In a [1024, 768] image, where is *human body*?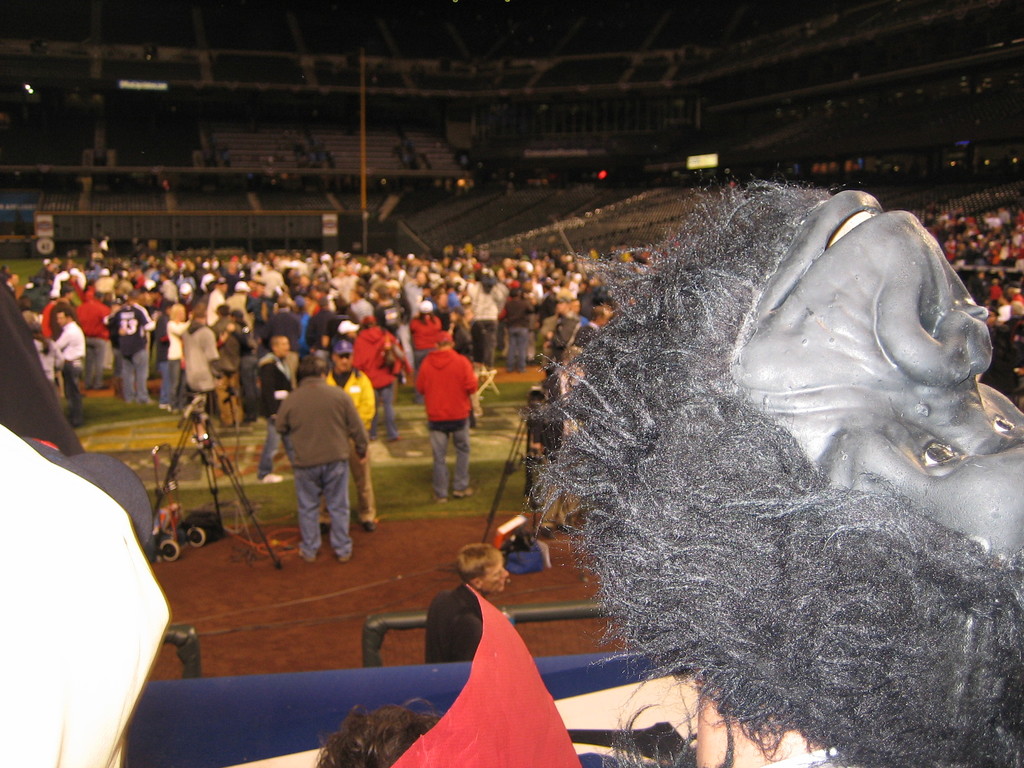
bbox(536, 285, 554, 359).
